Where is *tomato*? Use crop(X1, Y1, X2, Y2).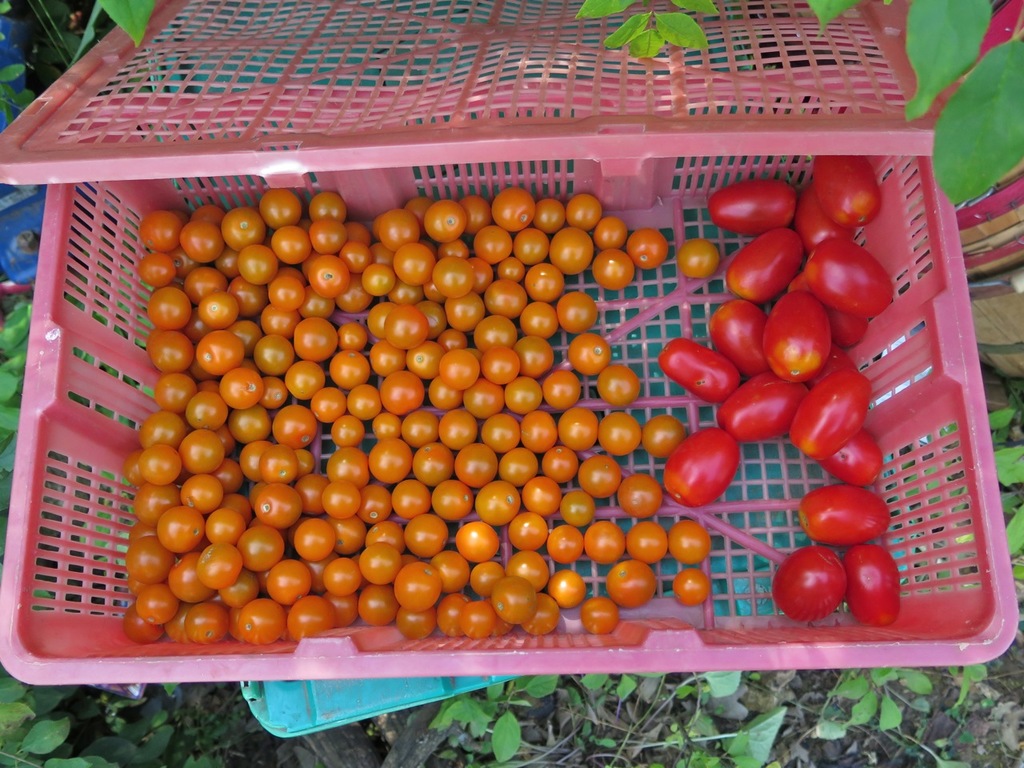
crop(799, 238, 890, 318).
